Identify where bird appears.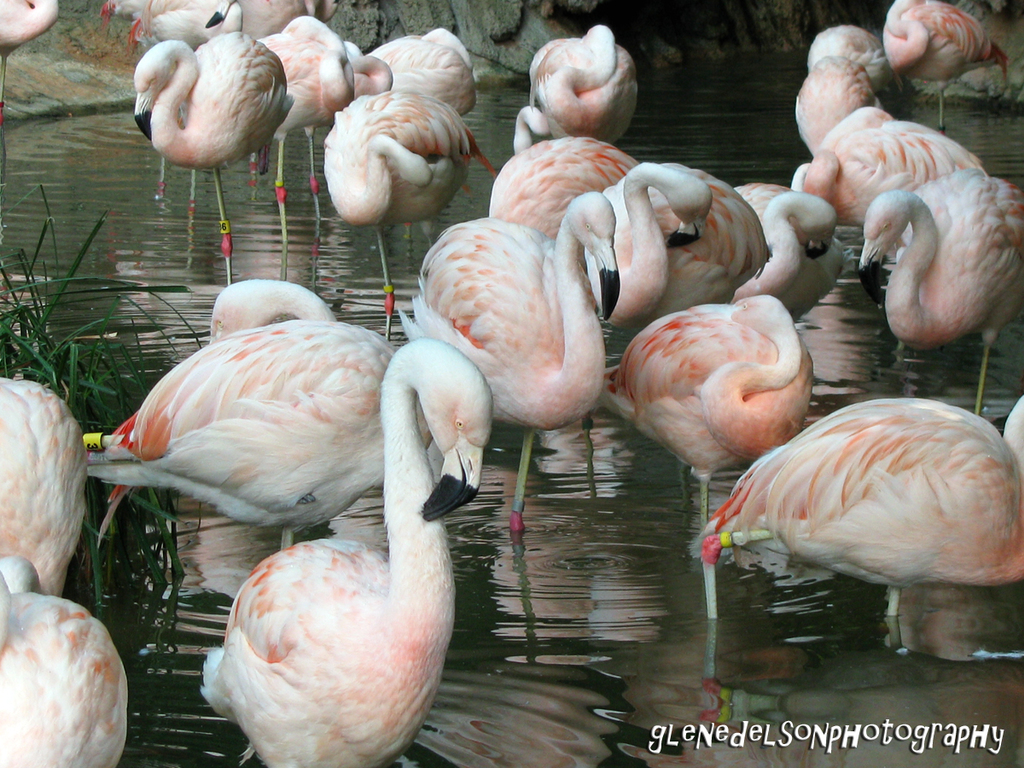
Appears at Rect(696, 399, 1023, 651).
